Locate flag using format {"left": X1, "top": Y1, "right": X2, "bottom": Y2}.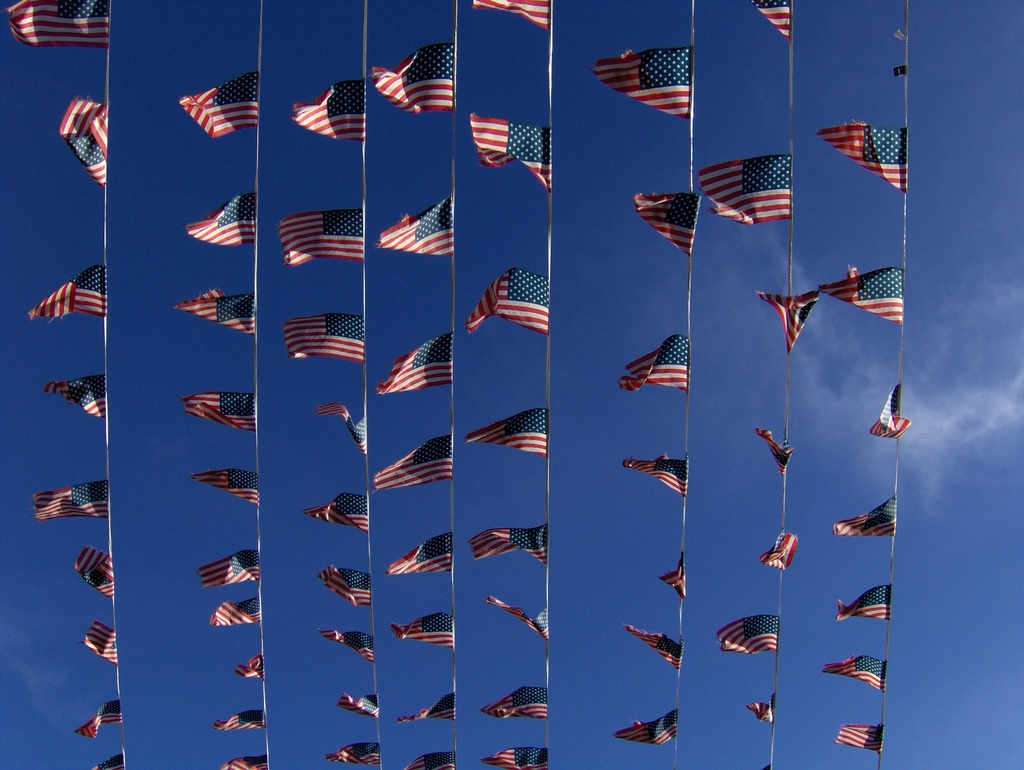
{"left": 820, "top": 121, "right": 912, "bottom": 201}.
